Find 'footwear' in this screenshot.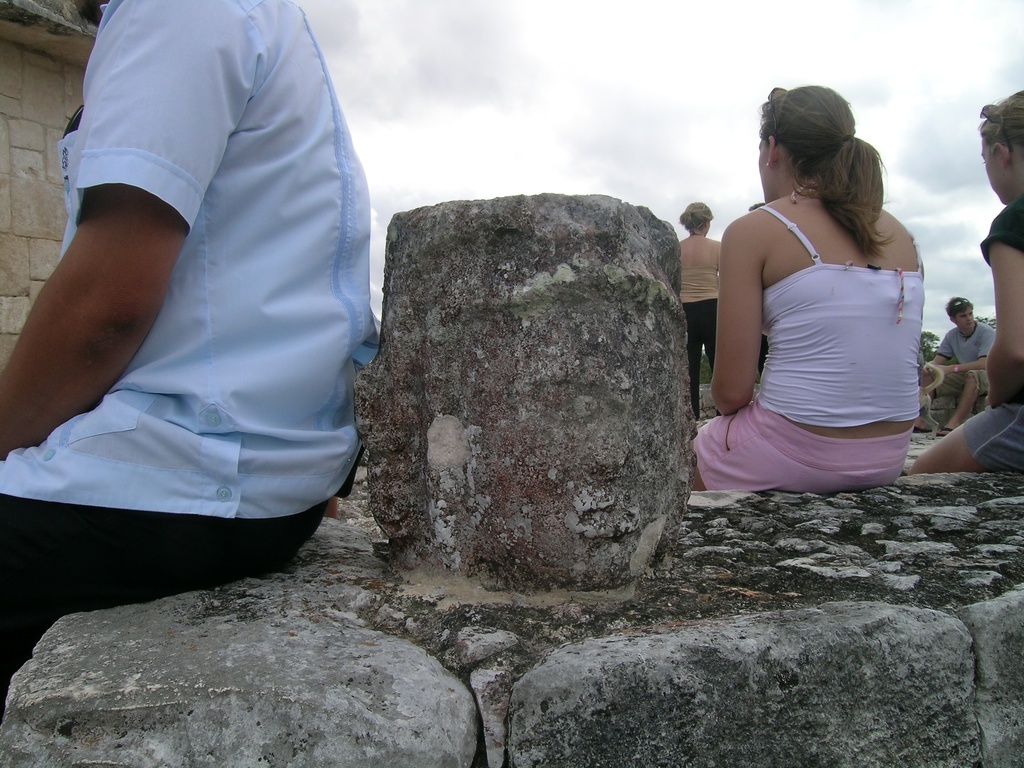
The bounding box for 'footwear' is region(912, 419, 933, 437).
